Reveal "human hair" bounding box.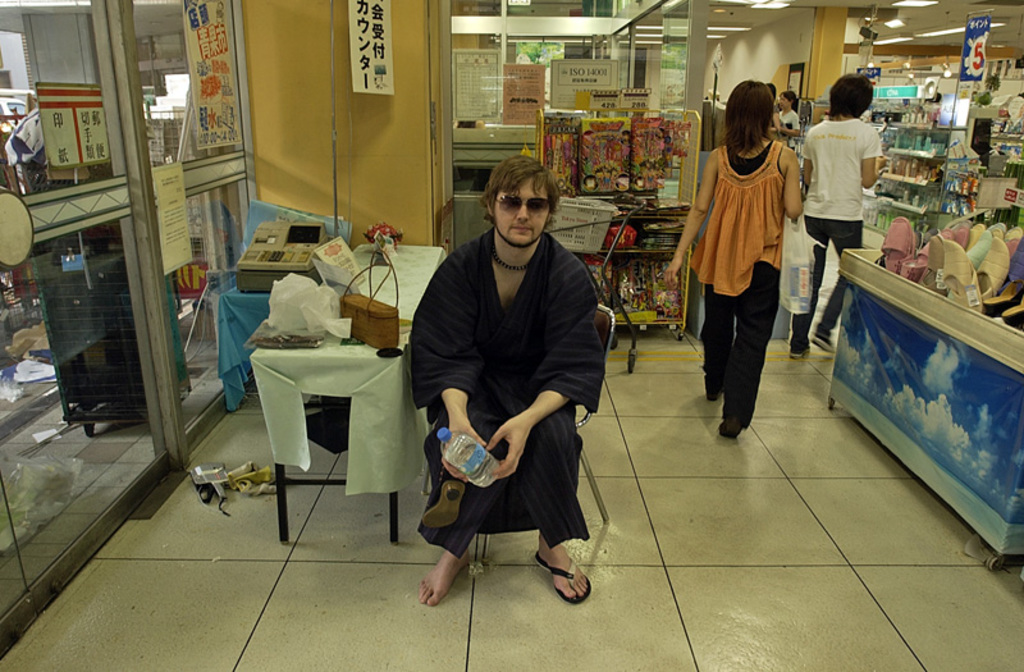
Revealed: [831,72,876,120].
